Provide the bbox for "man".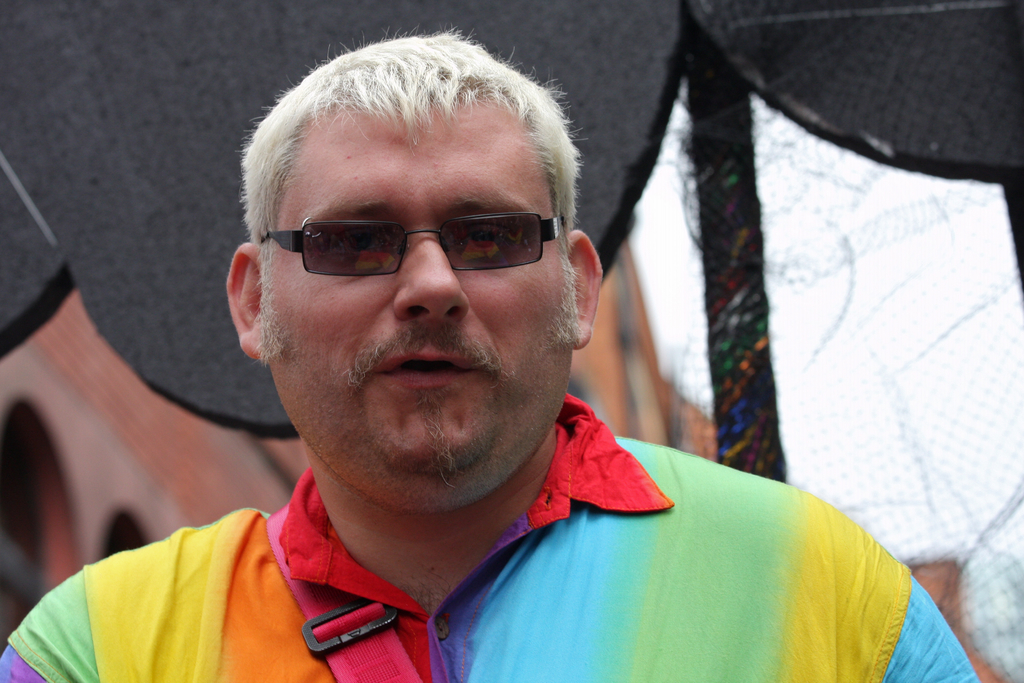
box=[0, 22, 983, 682].
